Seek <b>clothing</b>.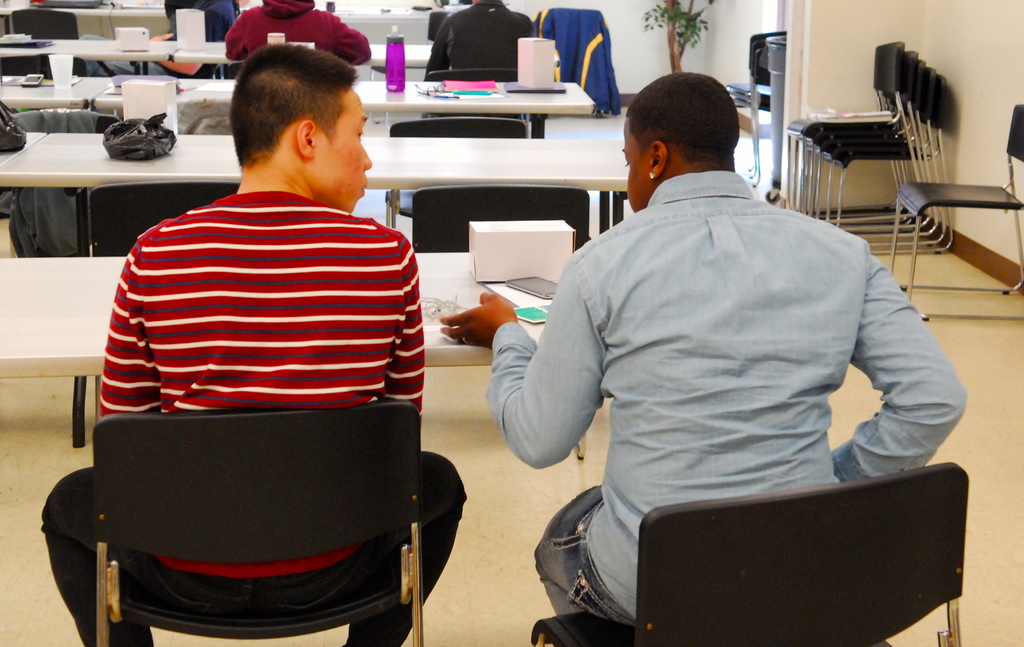
(left=225, top=0, right=370, bottom=70).
